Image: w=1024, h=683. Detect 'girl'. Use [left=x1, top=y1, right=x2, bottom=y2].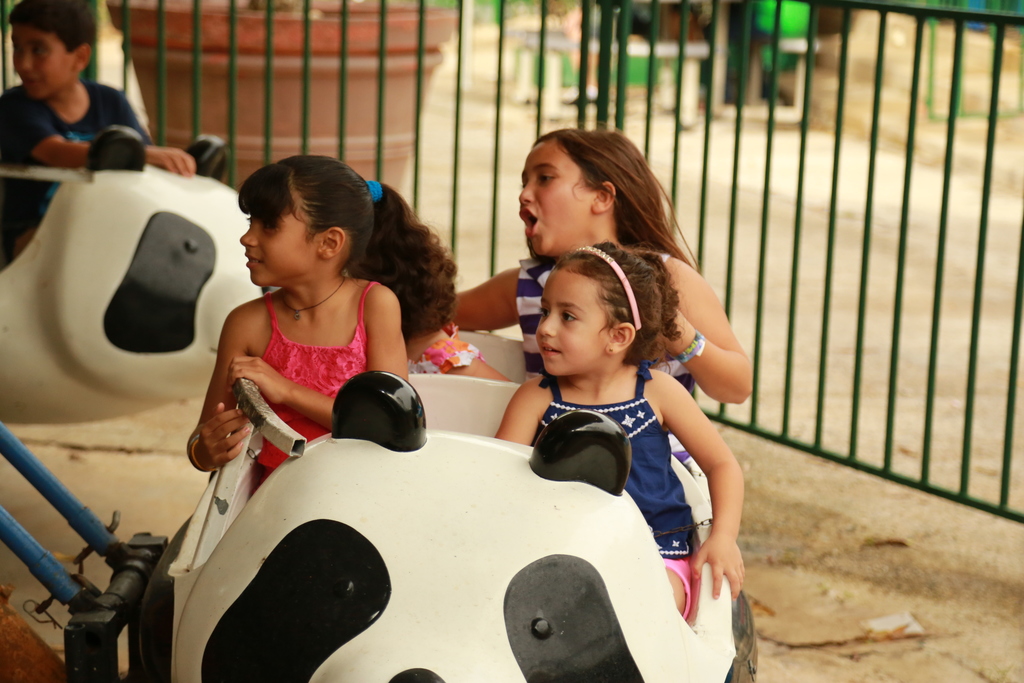
[left=187, top=156, right=447, bottom=483].
